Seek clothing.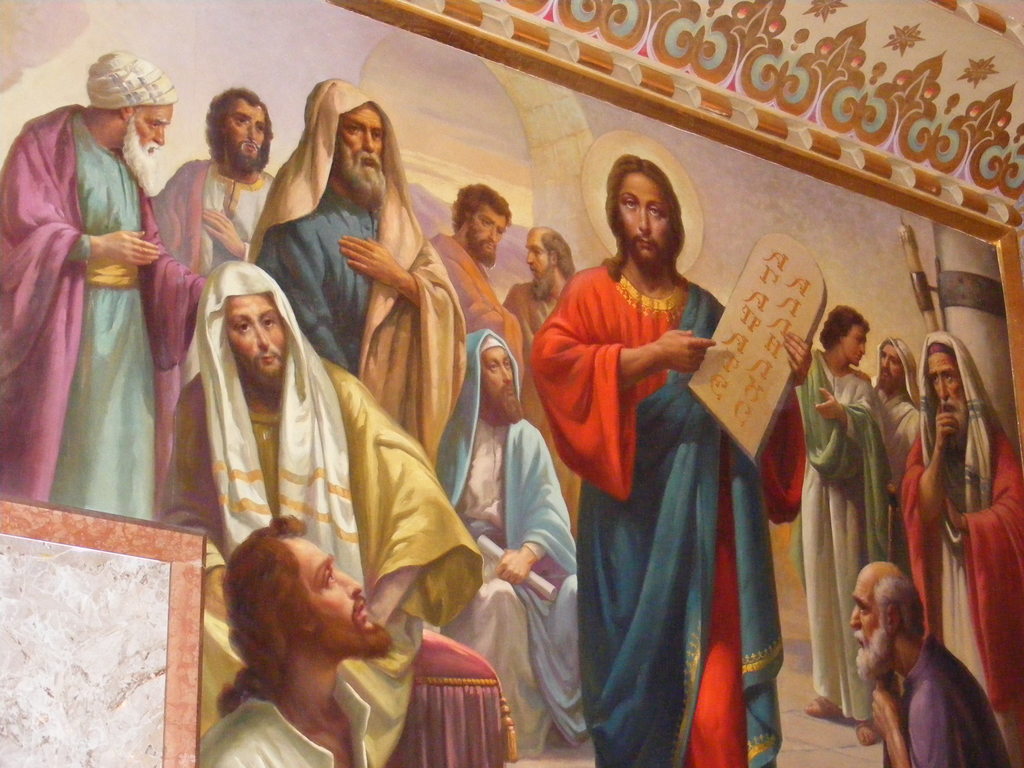
box(501, 273, 566, 336).
